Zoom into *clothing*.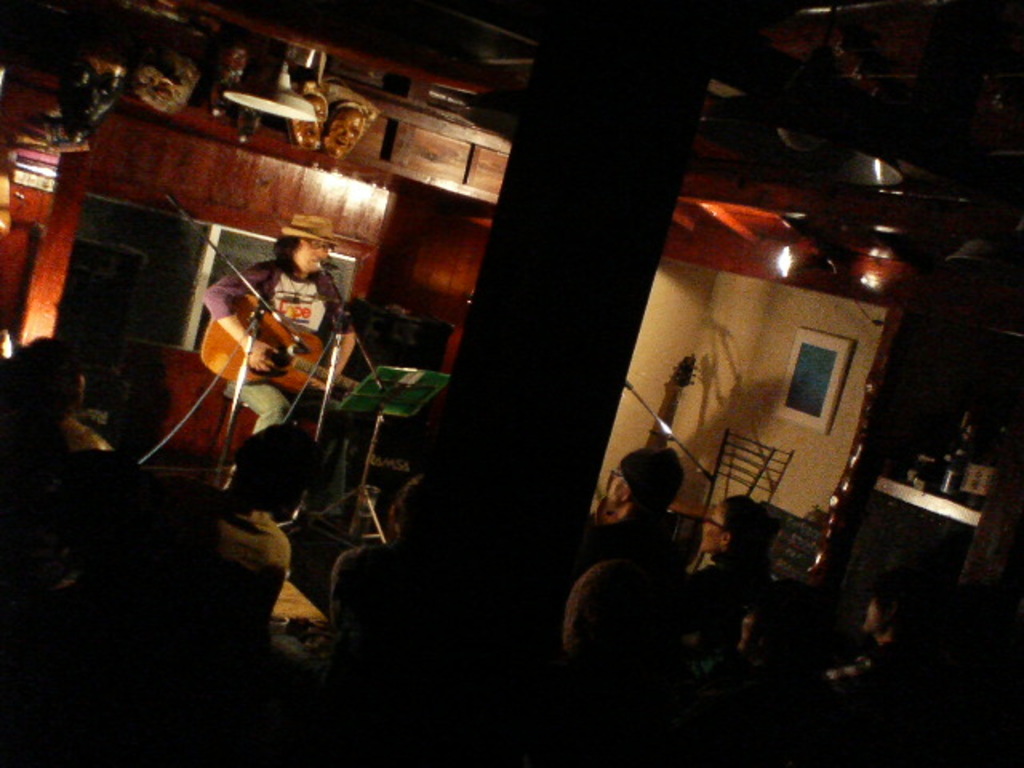
Zoom target: crop(686, 656, 768, 688).
